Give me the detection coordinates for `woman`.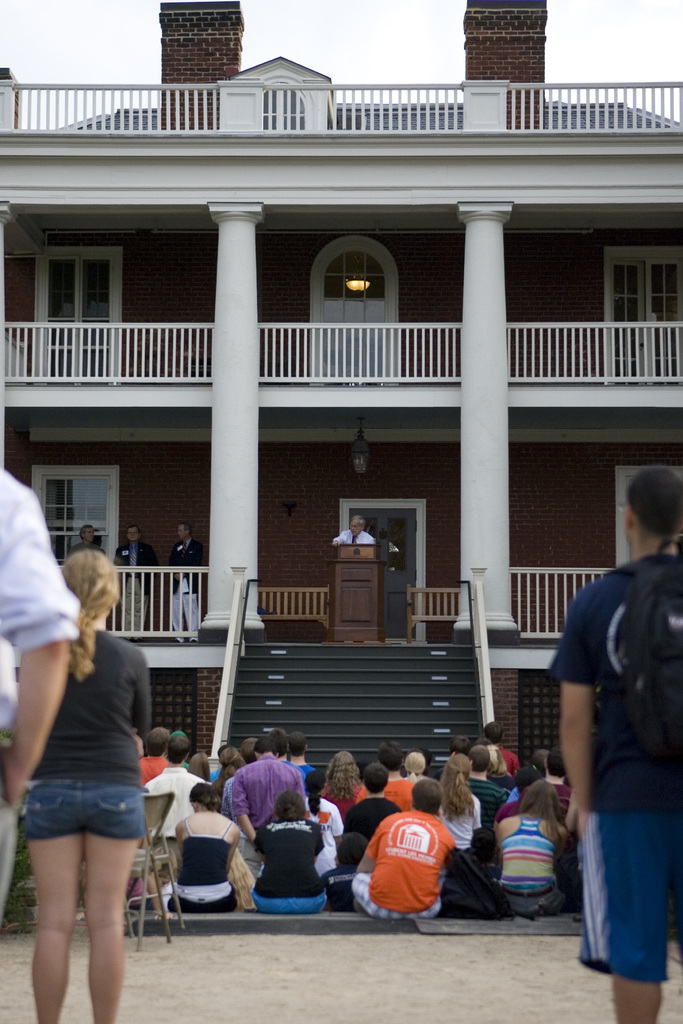
select_region(258, 796, 341, 918).
